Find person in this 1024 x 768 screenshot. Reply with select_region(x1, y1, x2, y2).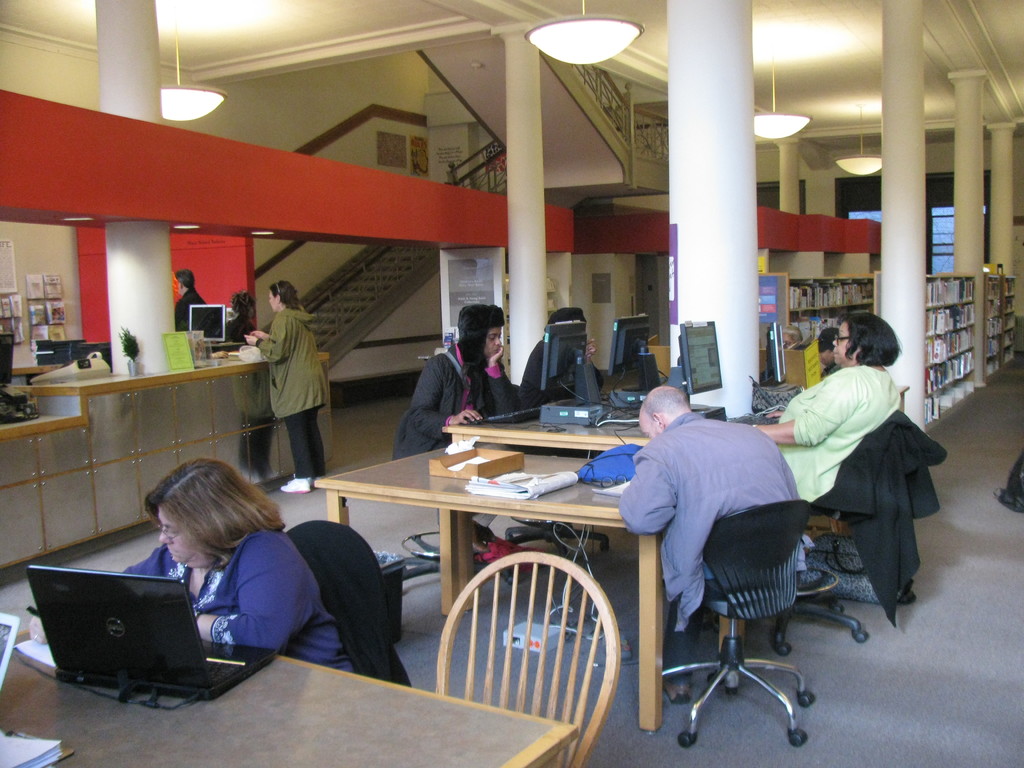
select_region(516, 305, 600, 422).
